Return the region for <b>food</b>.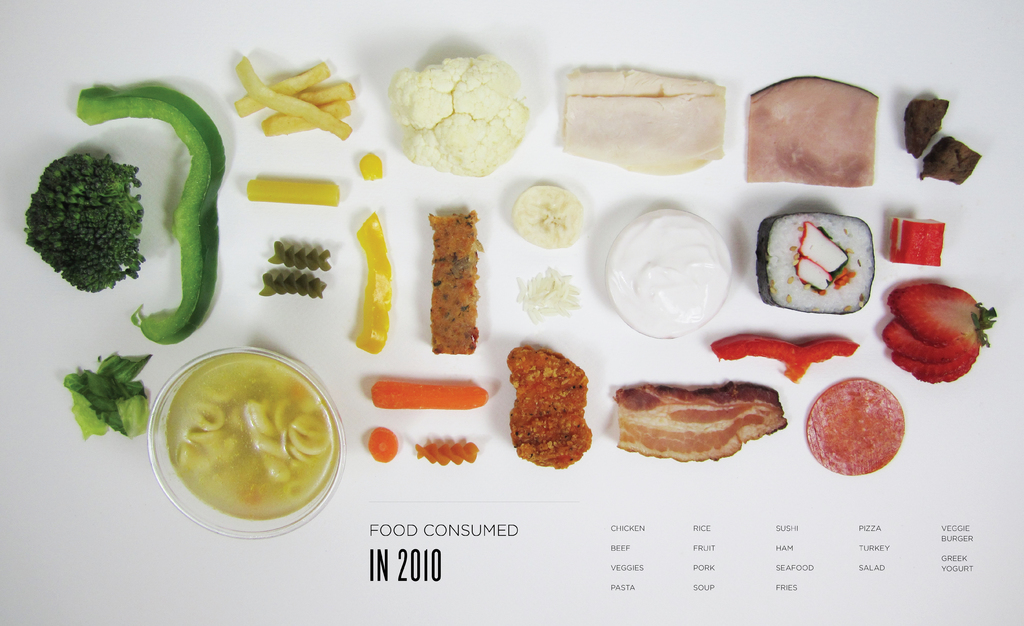
select_region(886, 285, 997, 348).
